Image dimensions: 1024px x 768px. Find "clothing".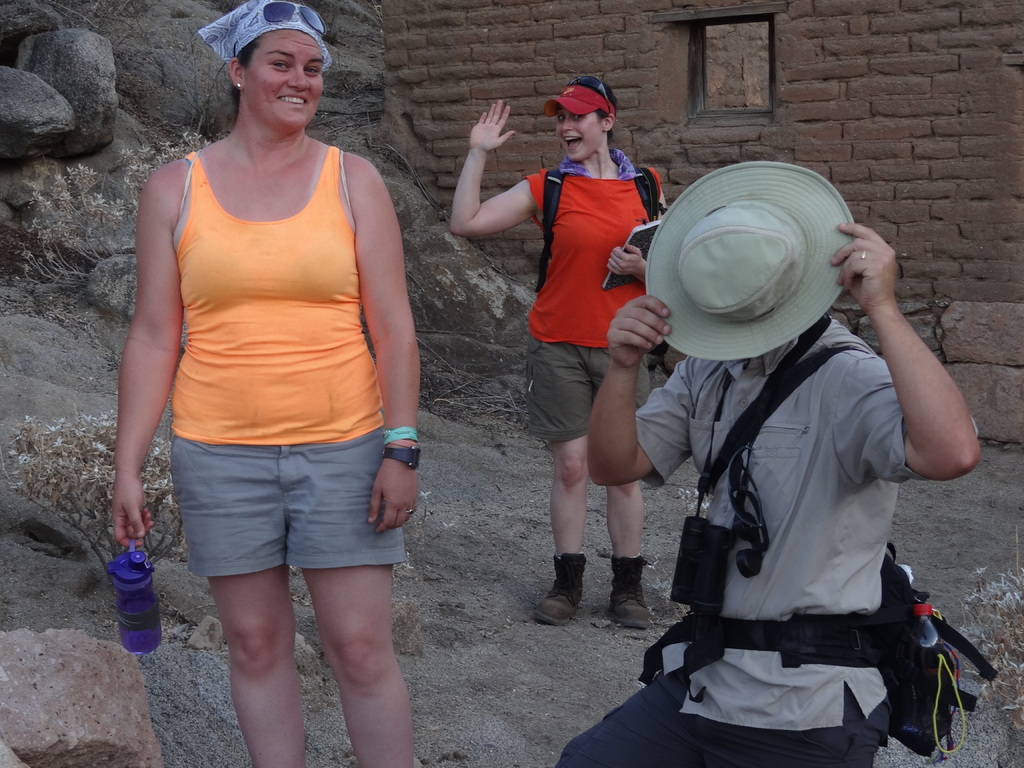
bbox=(529, 157, 704, 441).
